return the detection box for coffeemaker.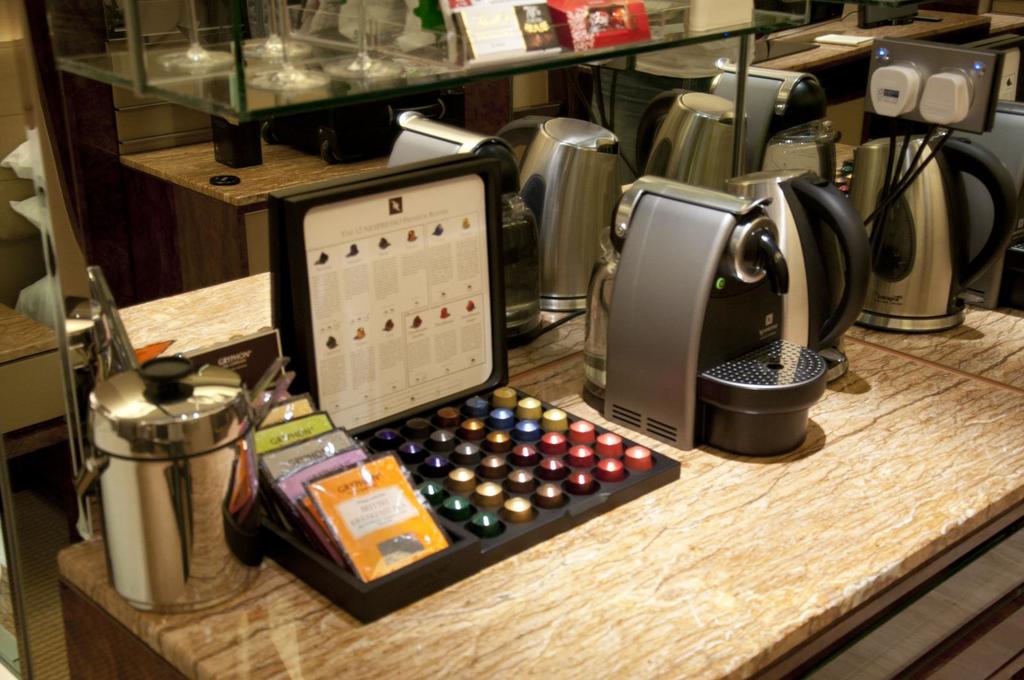
[left=605, top=94, right=890, bottom=471].
